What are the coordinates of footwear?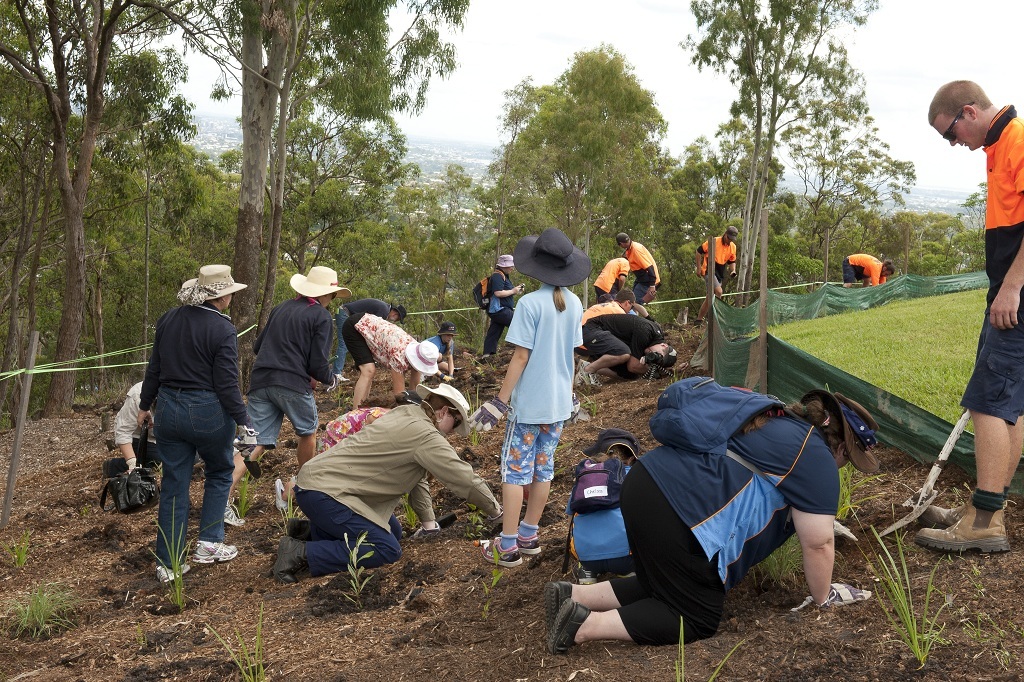
x1=274, y1=476, x2=293, y2=514.
